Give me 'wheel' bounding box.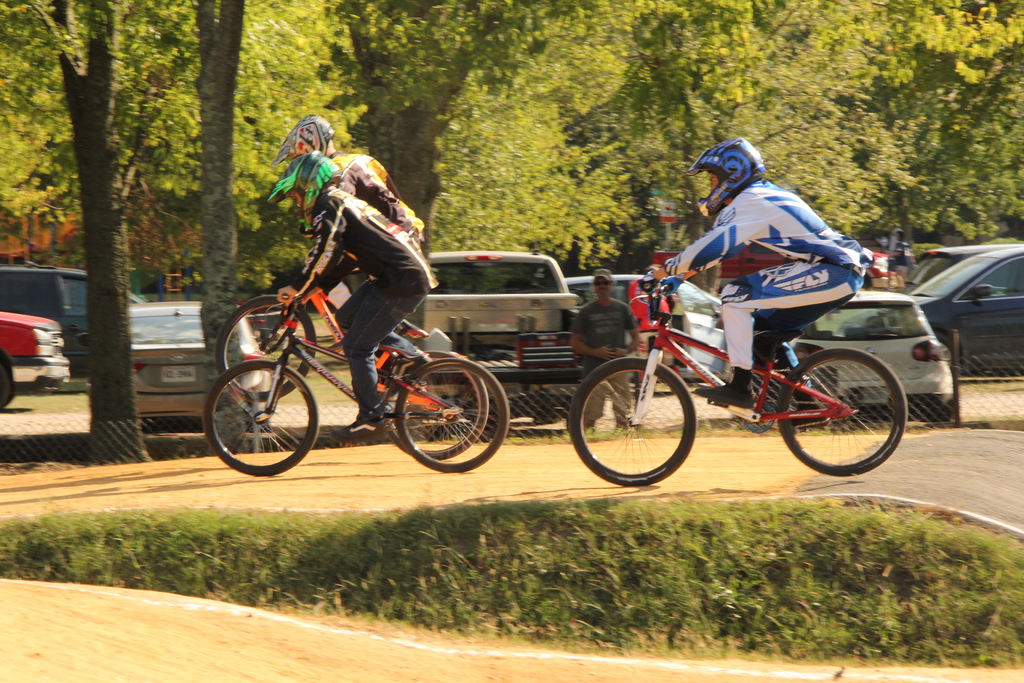
{"left": 0, "top": 369, "right": 10, "bottom": 411}.
